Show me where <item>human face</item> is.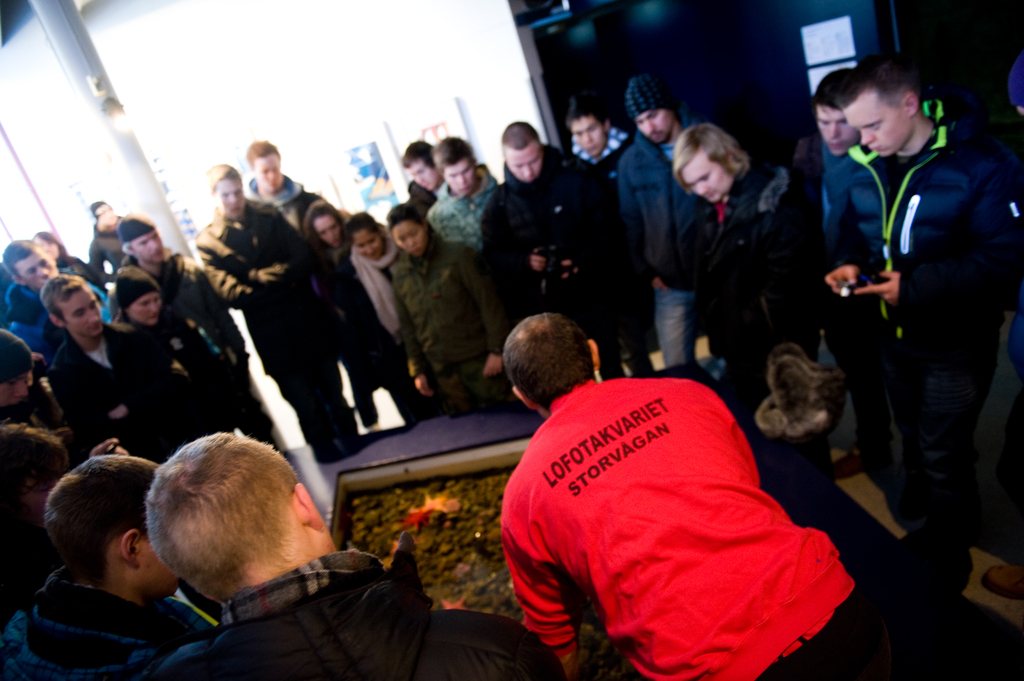
<item>human face</item> is at (313, 216, 338, 248).
